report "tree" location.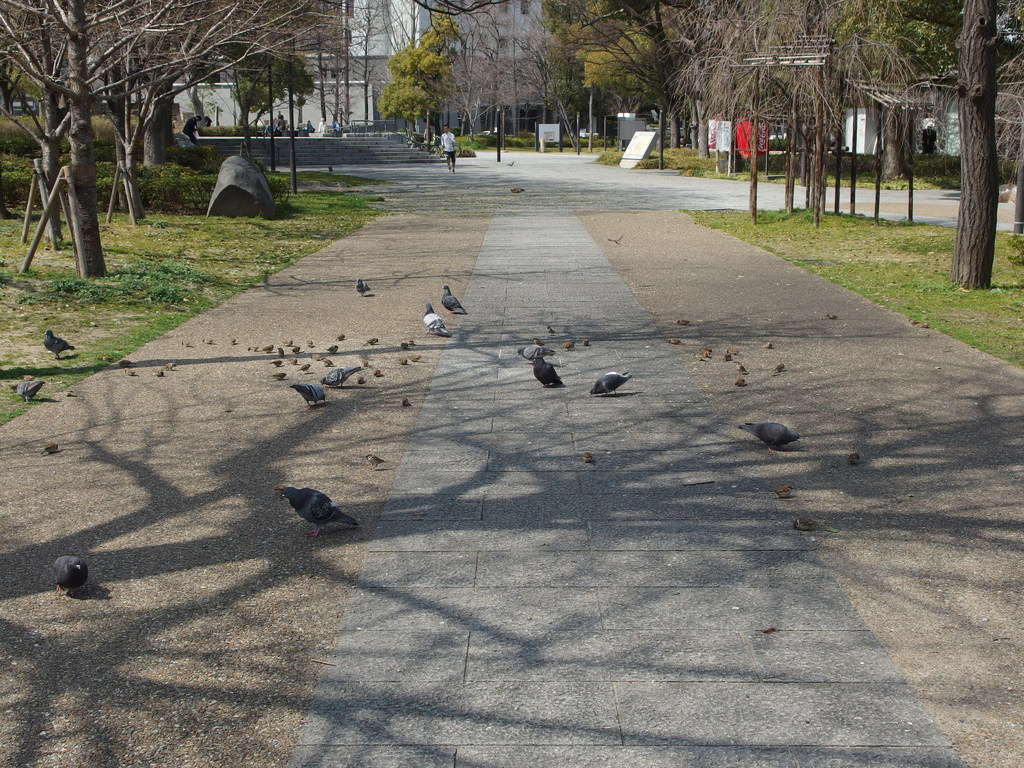
Report: select_region(262, 0, 320, 192).
